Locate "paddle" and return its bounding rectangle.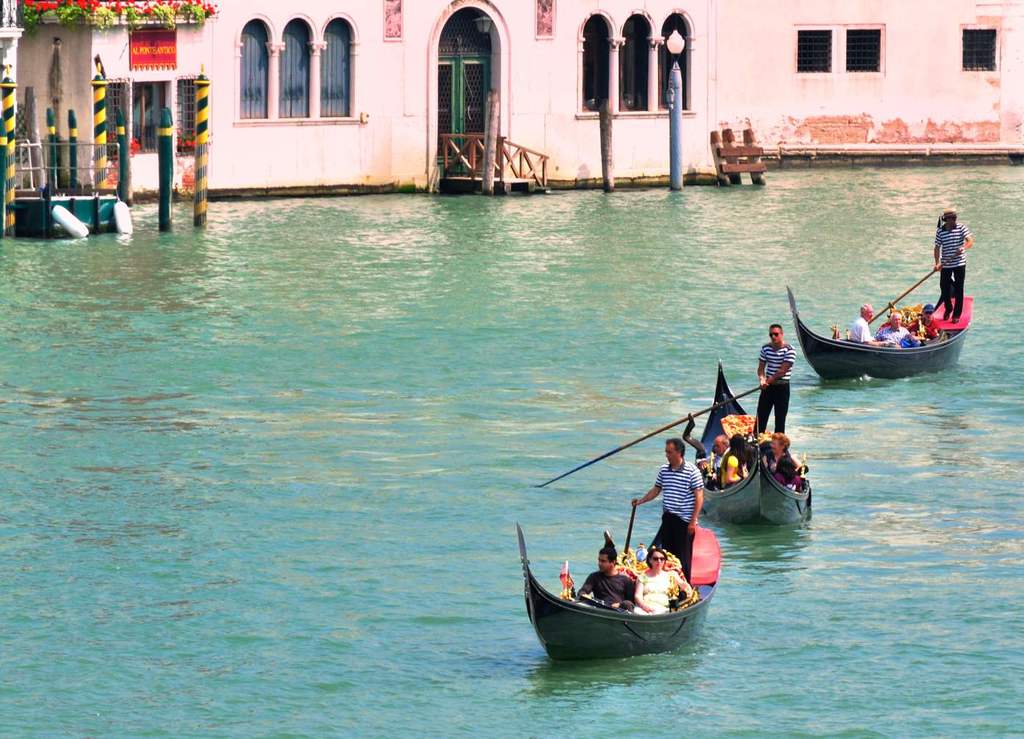
[624, 501, 638, 555].
